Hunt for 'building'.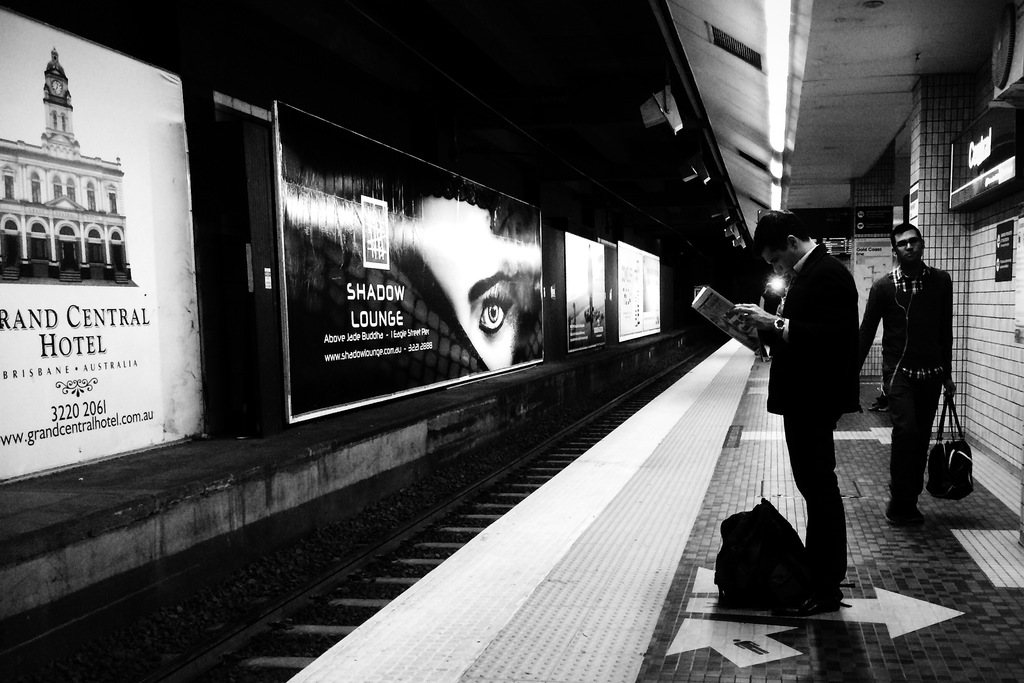
Hunted down at region(282, 0, 1023, 682).
